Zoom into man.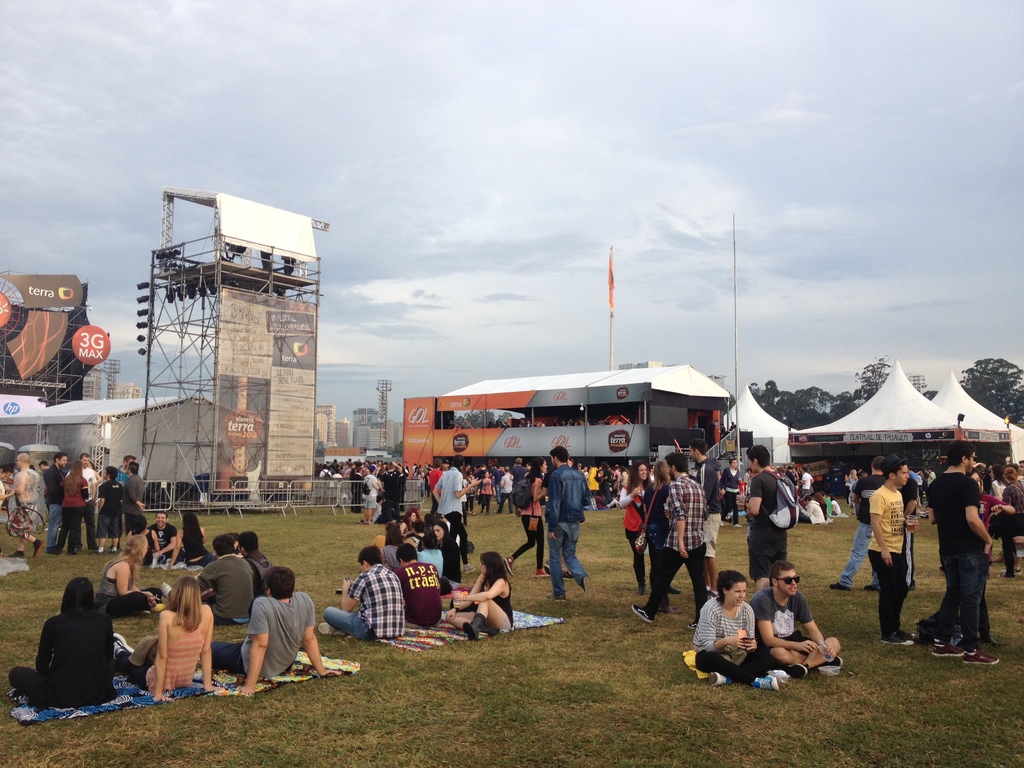
Zoom target: x1=509 y1=457 x2=528 y2=487.
